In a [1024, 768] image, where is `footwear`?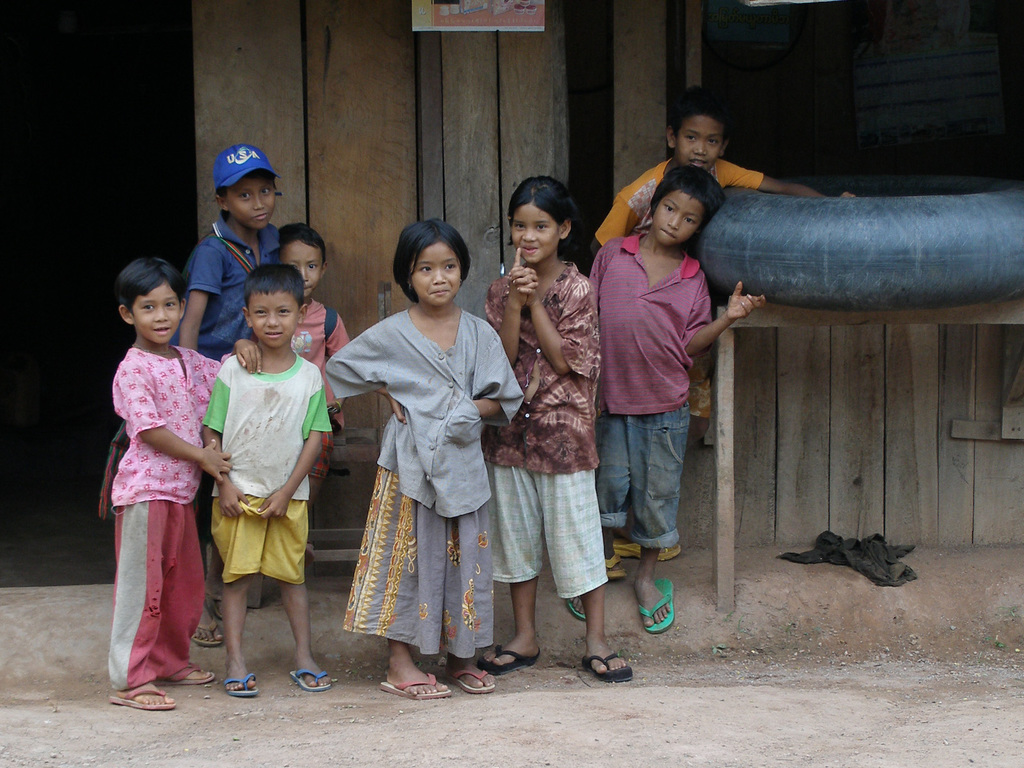
(x1=563, y1=598, x2=586, y2=627).
